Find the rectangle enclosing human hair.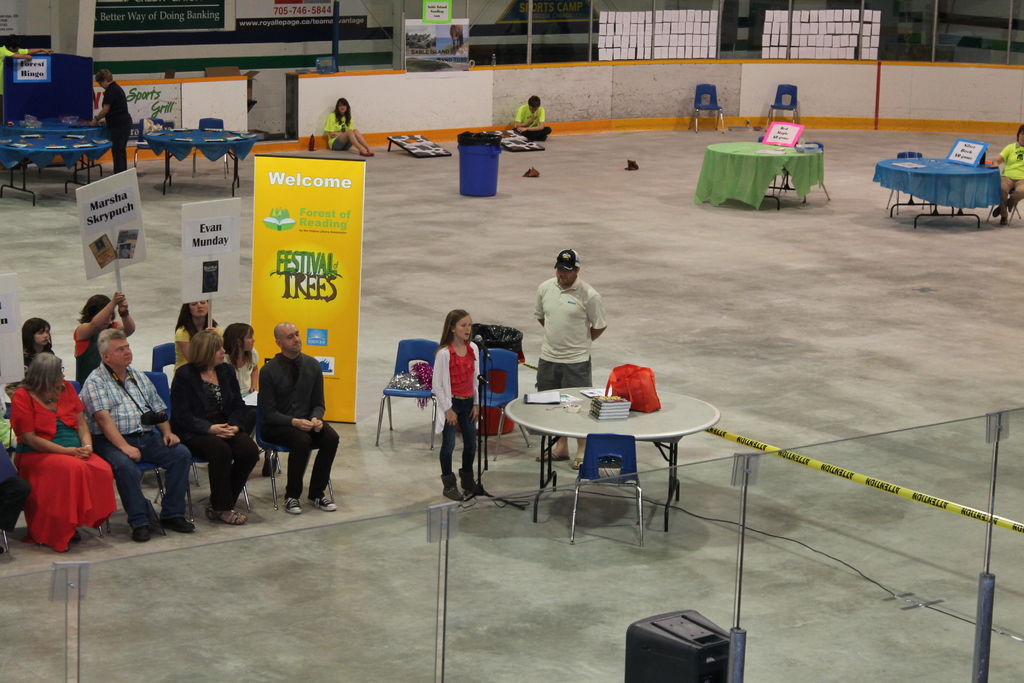
<region>332, 96, 351, 124</region>.
